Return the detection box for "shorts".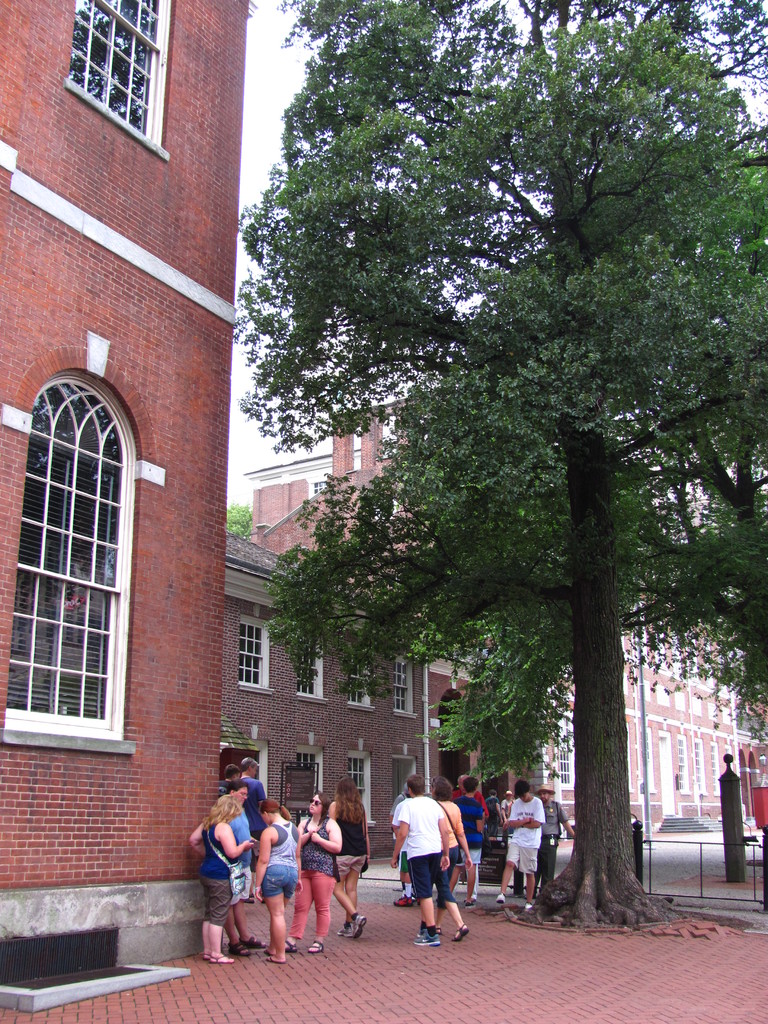
BBox(226, 861, 248, 903).
